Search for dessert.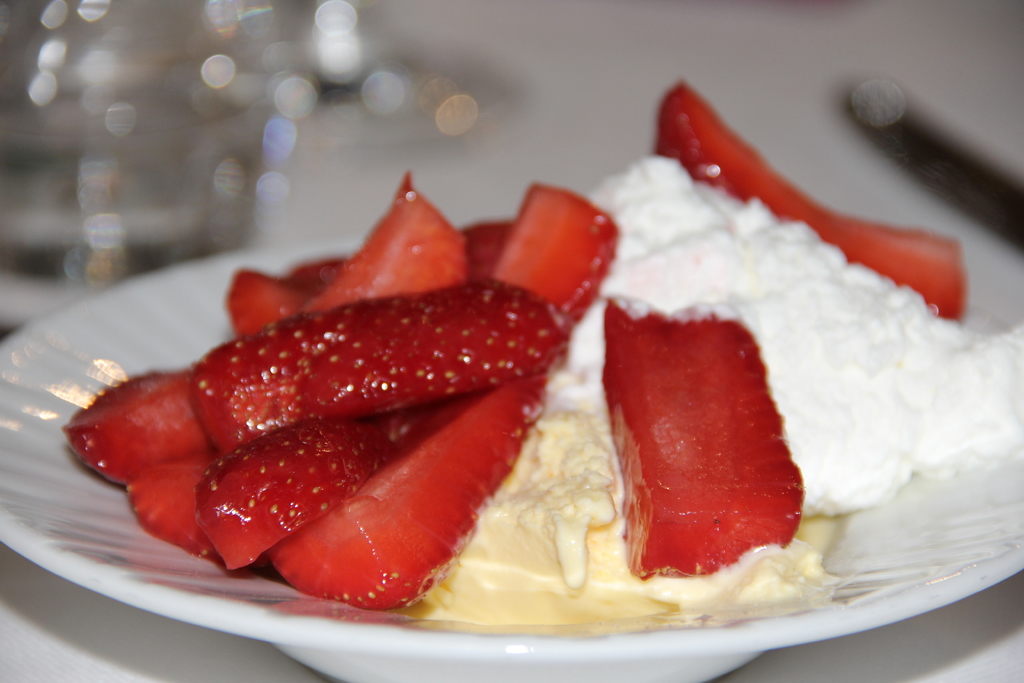
Found at (x1=559, y1=156, x2=1023, y2=516).
